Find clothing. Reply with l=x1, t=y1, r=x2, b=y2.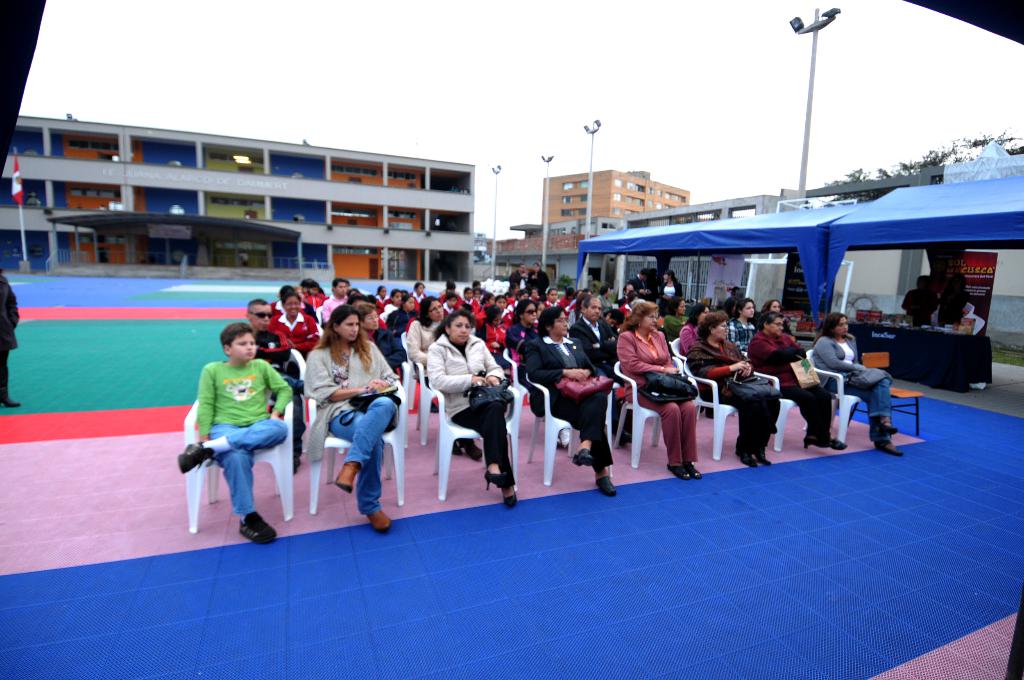
l=378, t=297, r=390, b=306.
